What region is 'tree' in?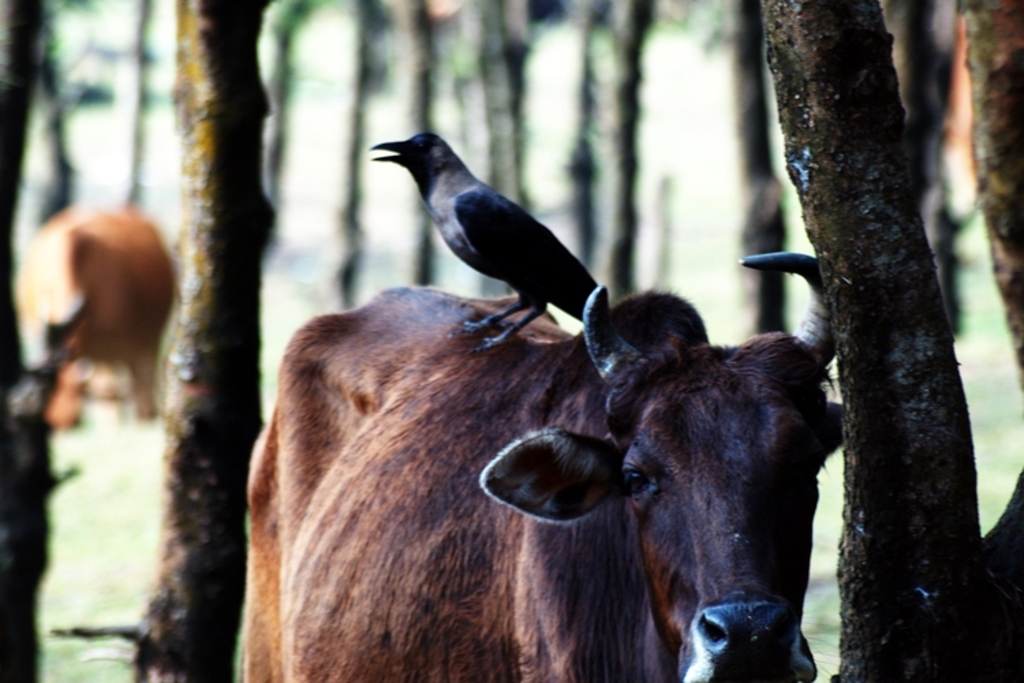
pyautogui.locateOnScreen(762, 1, 1023, 675).
